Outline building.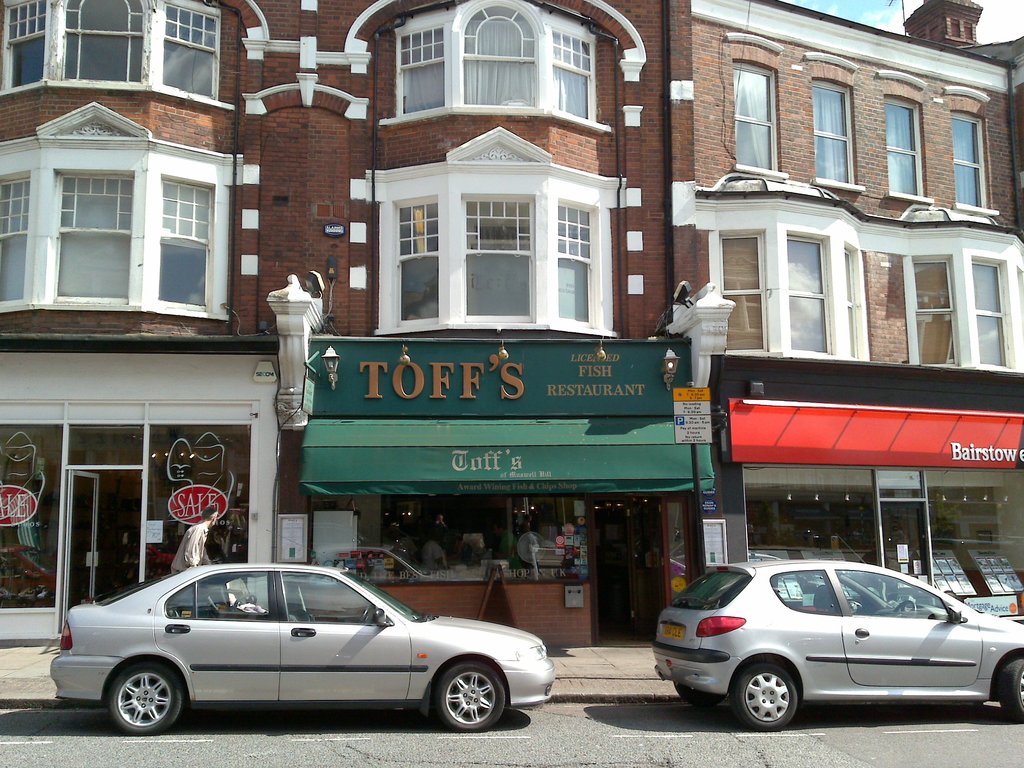
Outline: 0, 0, 1023, 650.
